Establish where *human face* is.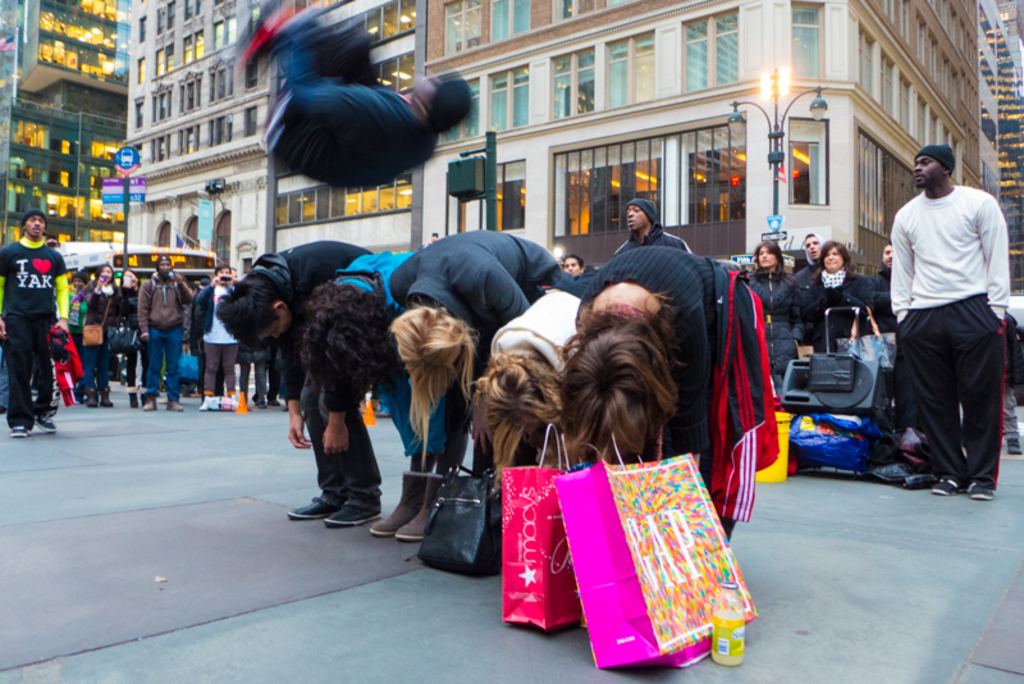
Established at [x1=24, y1=210, x2=50, y2=241].
